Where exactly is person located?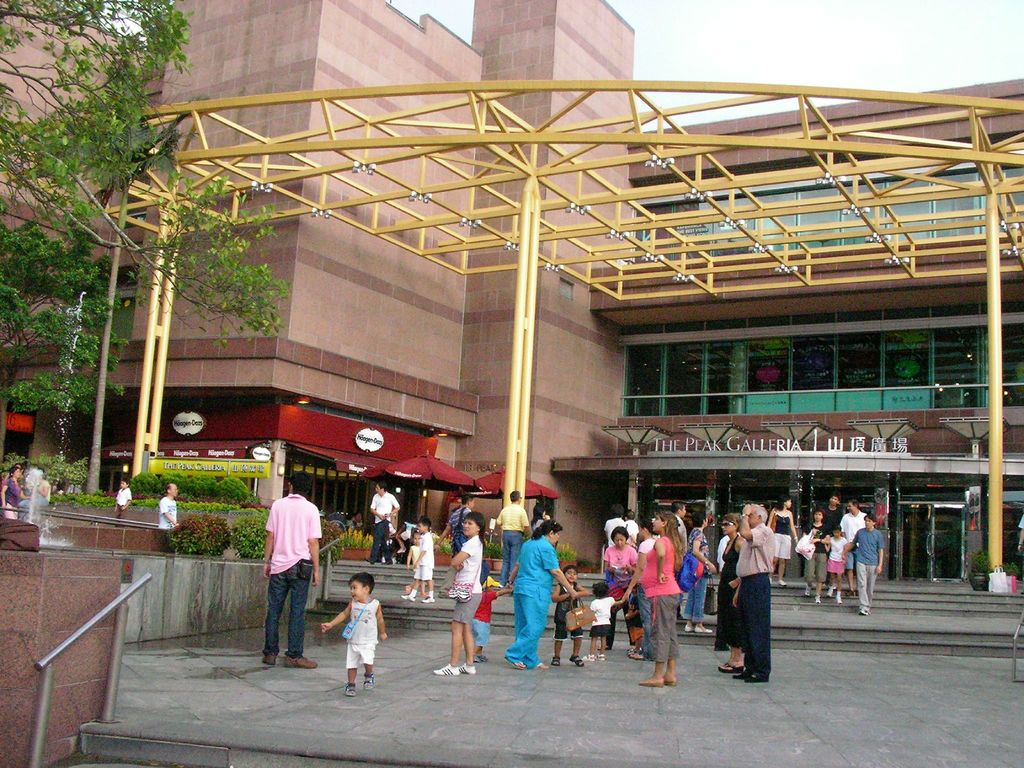
Its bounding box is BBox(525, 502, 548, 540).
